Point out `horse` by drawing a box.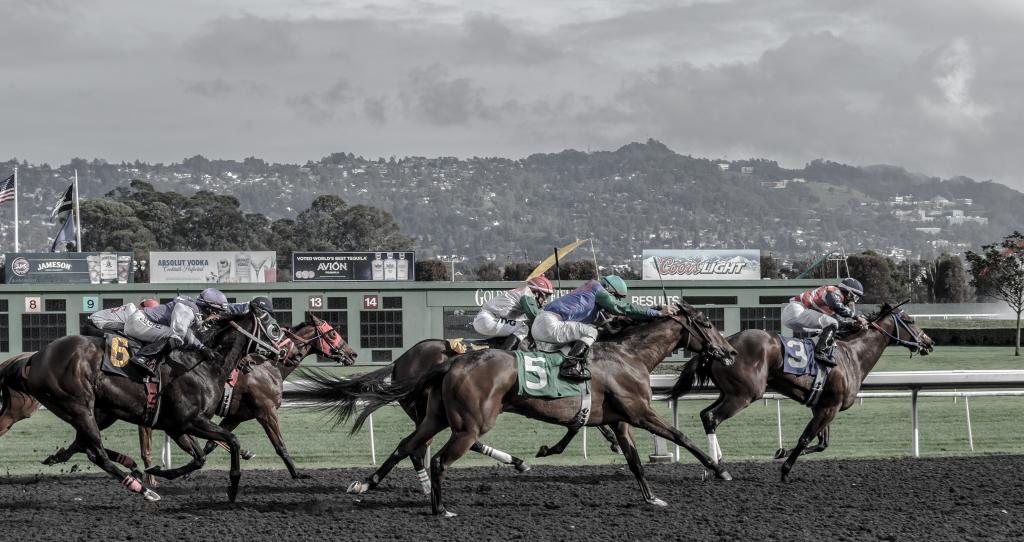
BBox(271, 308, 664, 508).
